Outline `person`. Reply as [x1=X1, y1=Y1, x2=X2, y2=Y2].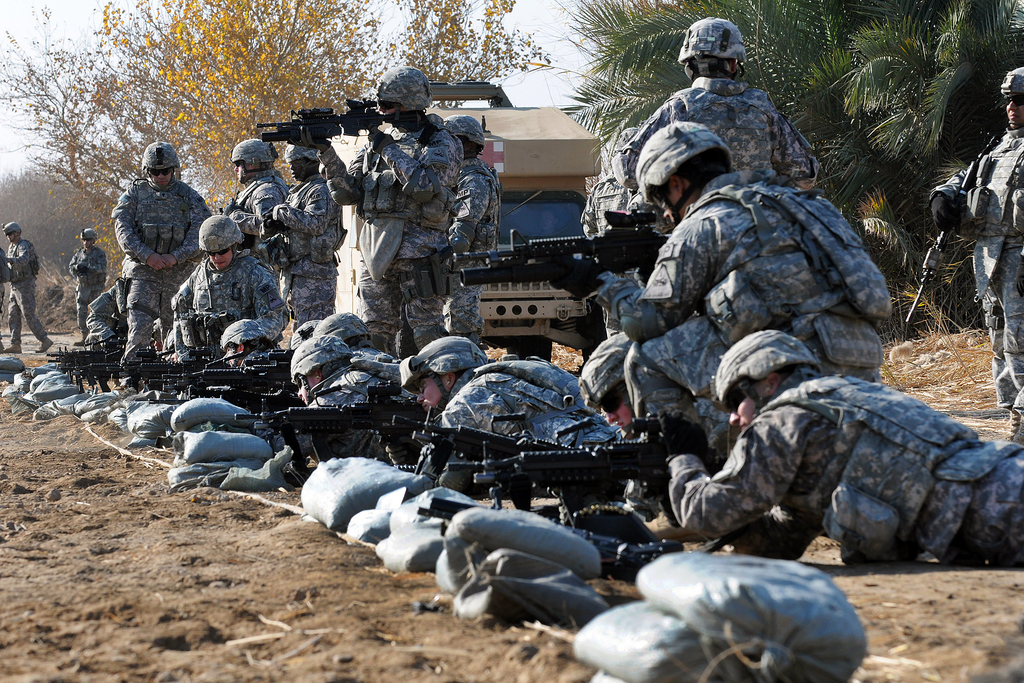
[x1=225, y1=138, x2=292, y2=299].
